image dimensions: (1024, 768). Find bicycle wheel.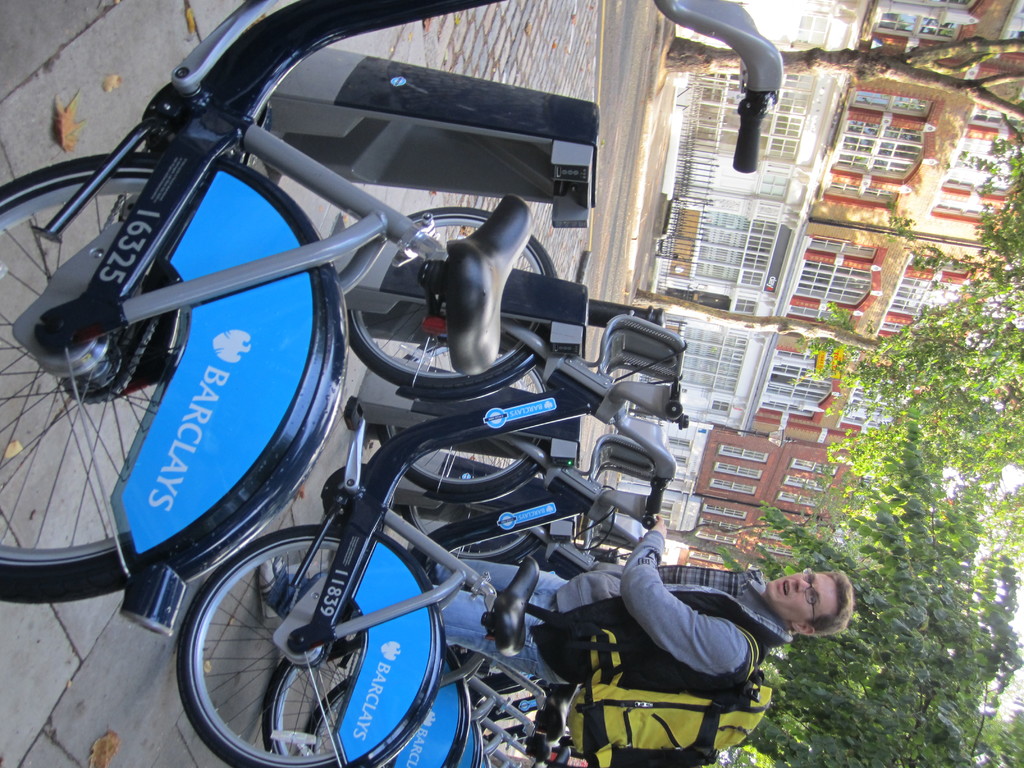
locate(0, 150, 352, 606).
